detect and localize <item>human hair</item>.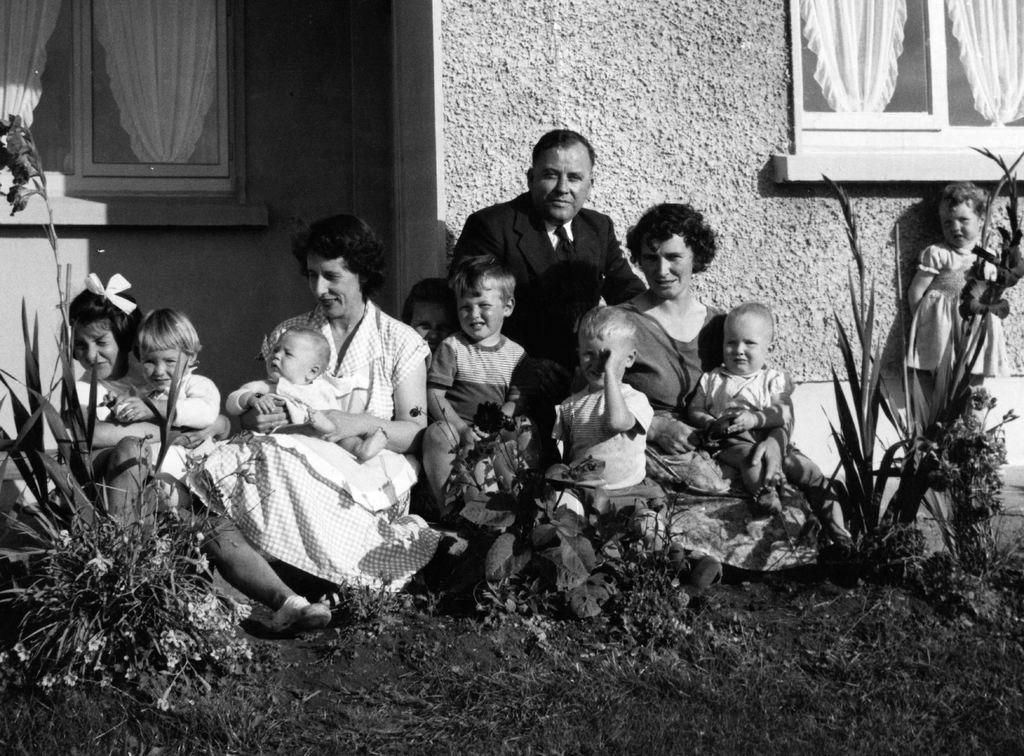
Localized at bbox=[451, 251, 514, 304].
